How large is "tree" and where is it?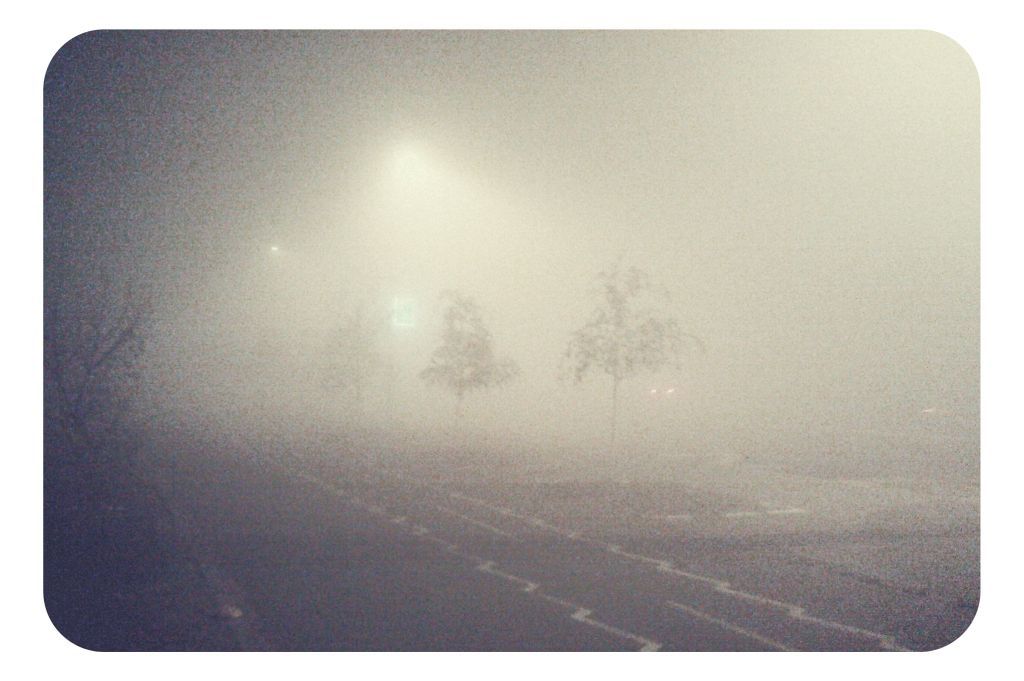
Bounding box: left=307, top=293, right=392, bottom=410.
